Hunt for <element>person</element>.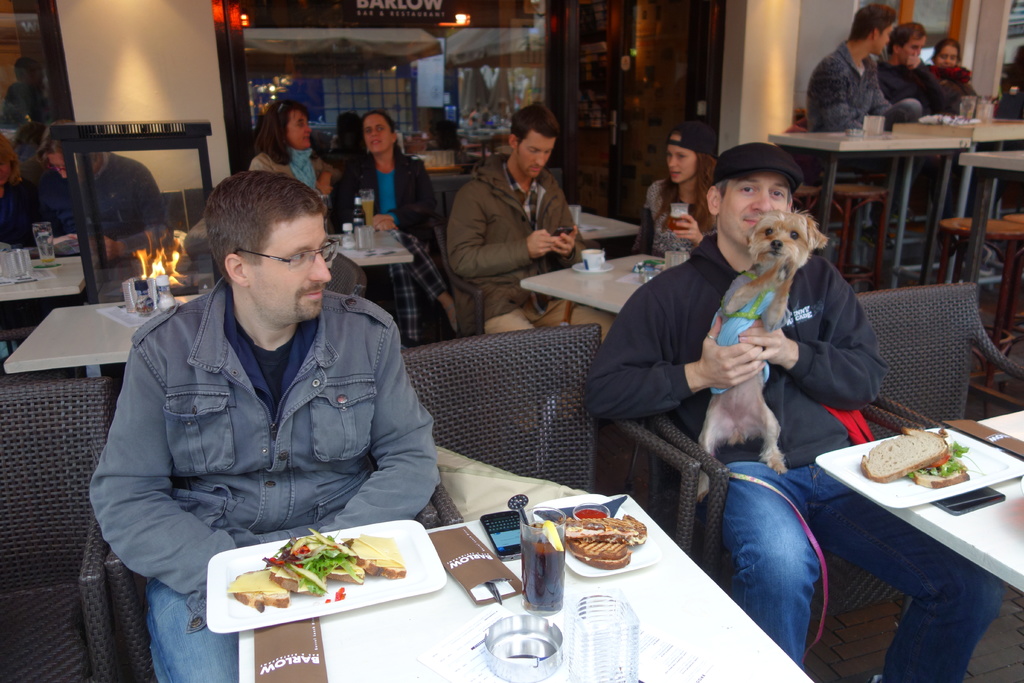
Hunted down at (x1=586, y1=136, x2=1011, y2=682).
